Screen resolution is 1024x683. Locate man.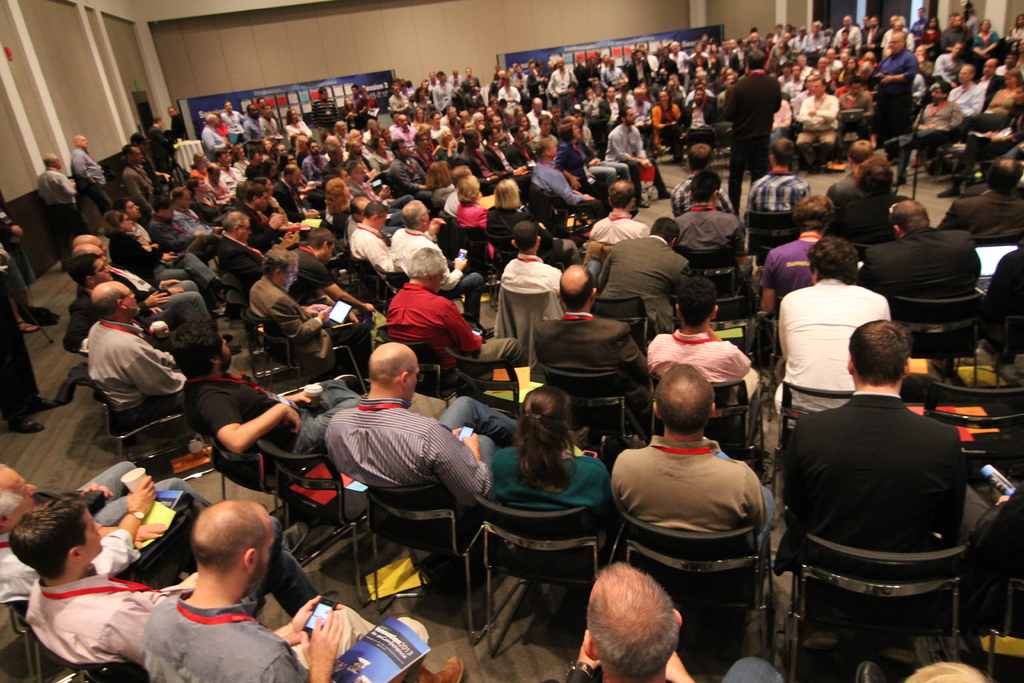
region(34, 150, 93, 262).
